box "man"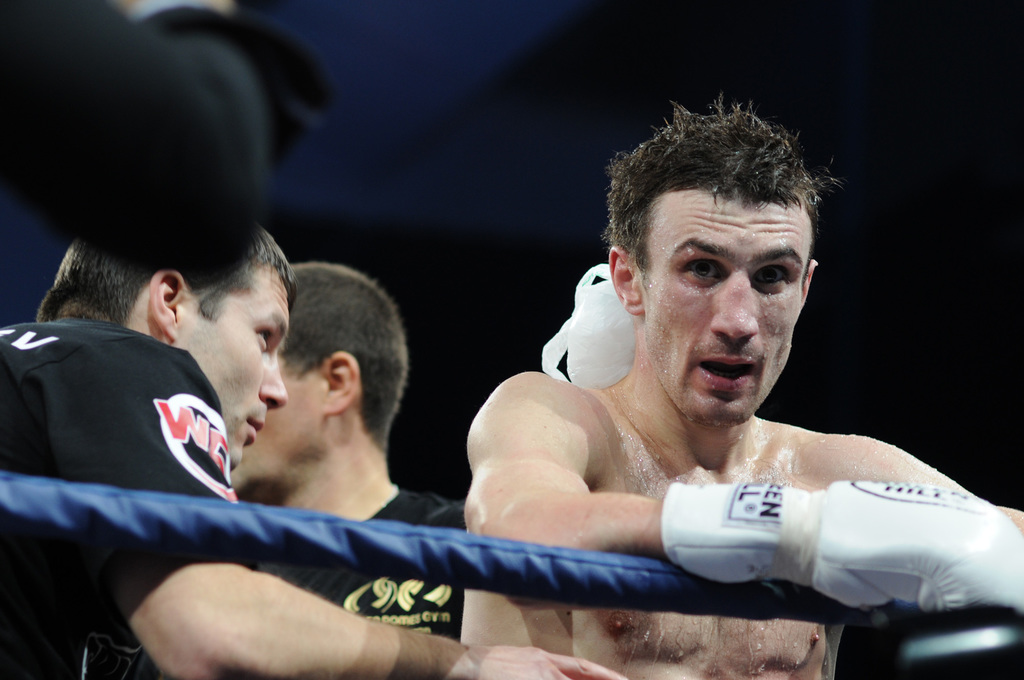
BBox(413, 113, 993, 654)
